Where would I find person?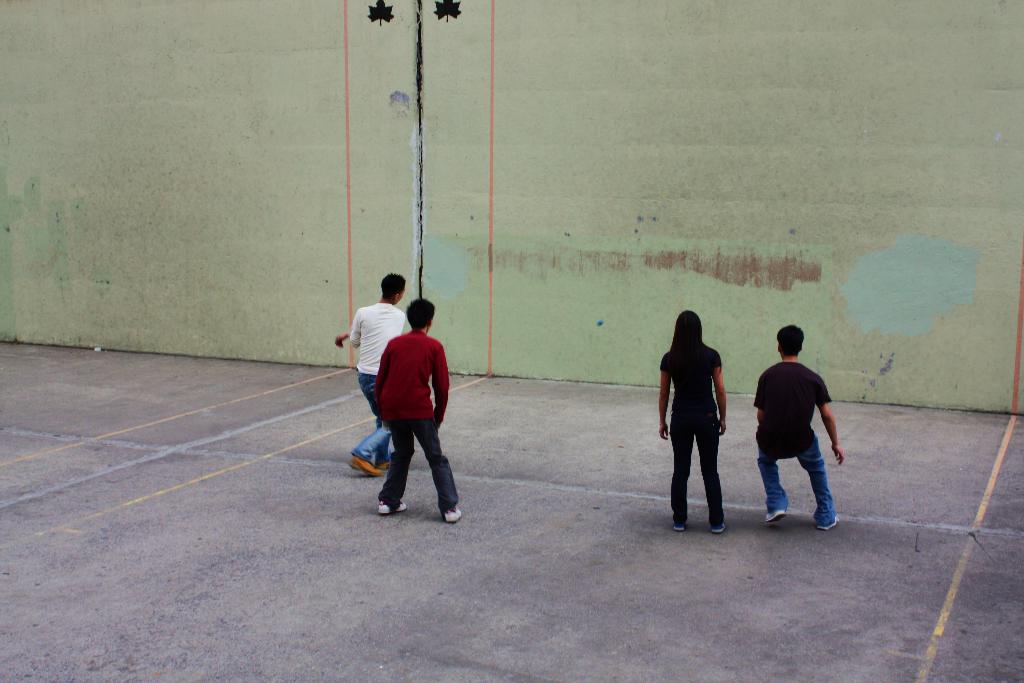
At l=333, t=273, r=412, b=473.
